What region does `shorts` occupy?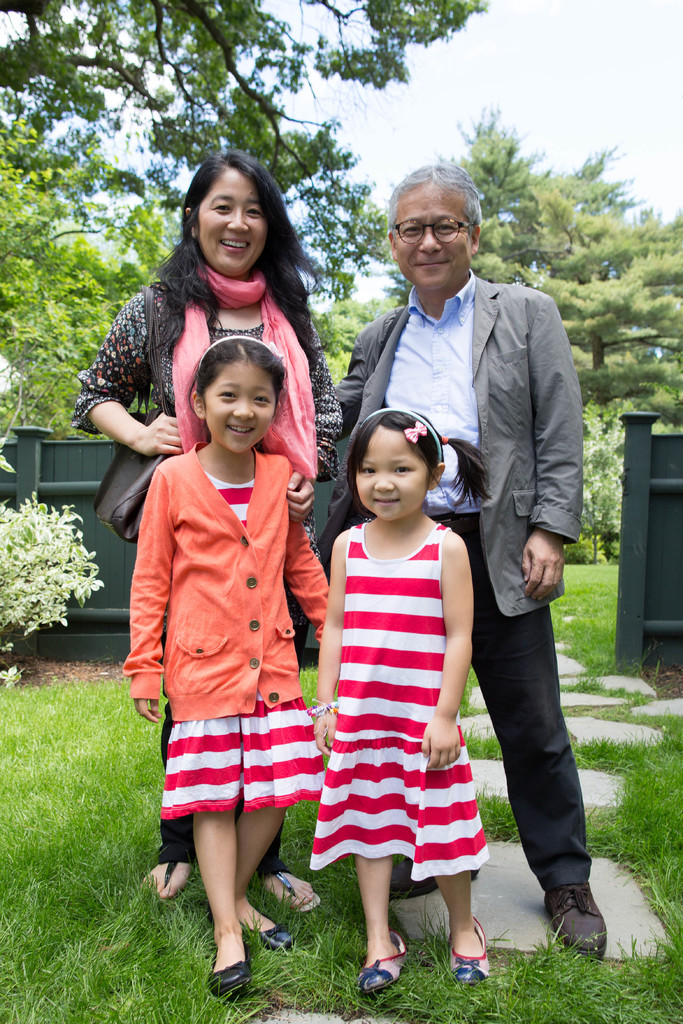
x1=311, y1=732, x2=488, y2=877.
